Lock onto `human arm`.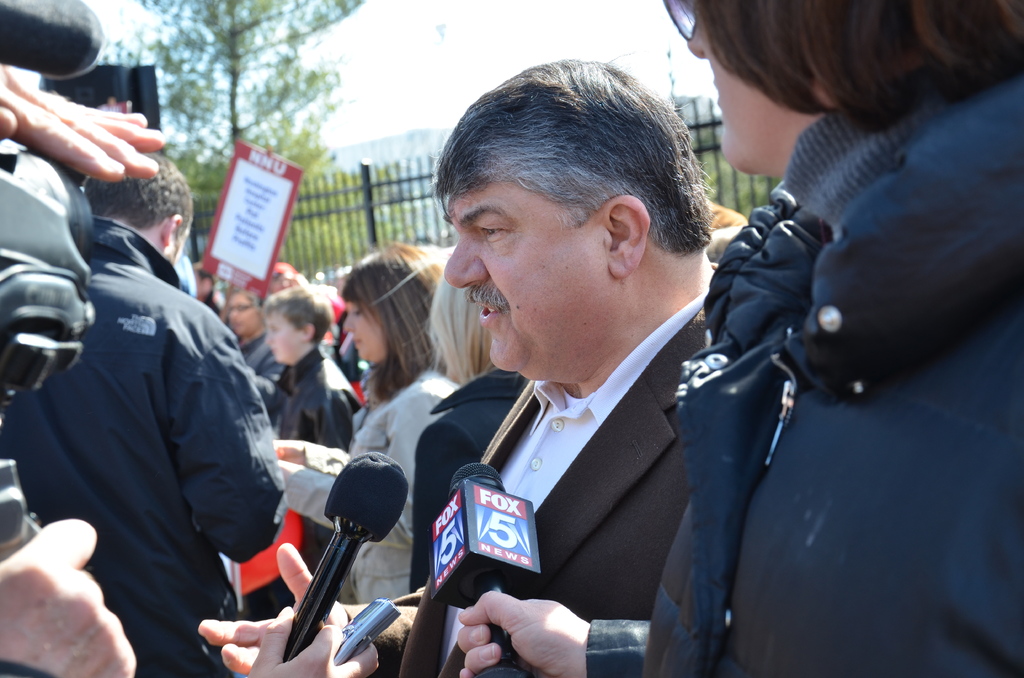
Locked: {"x1": 316, "y1": 385, "x2": 353, "y2": 453}.
